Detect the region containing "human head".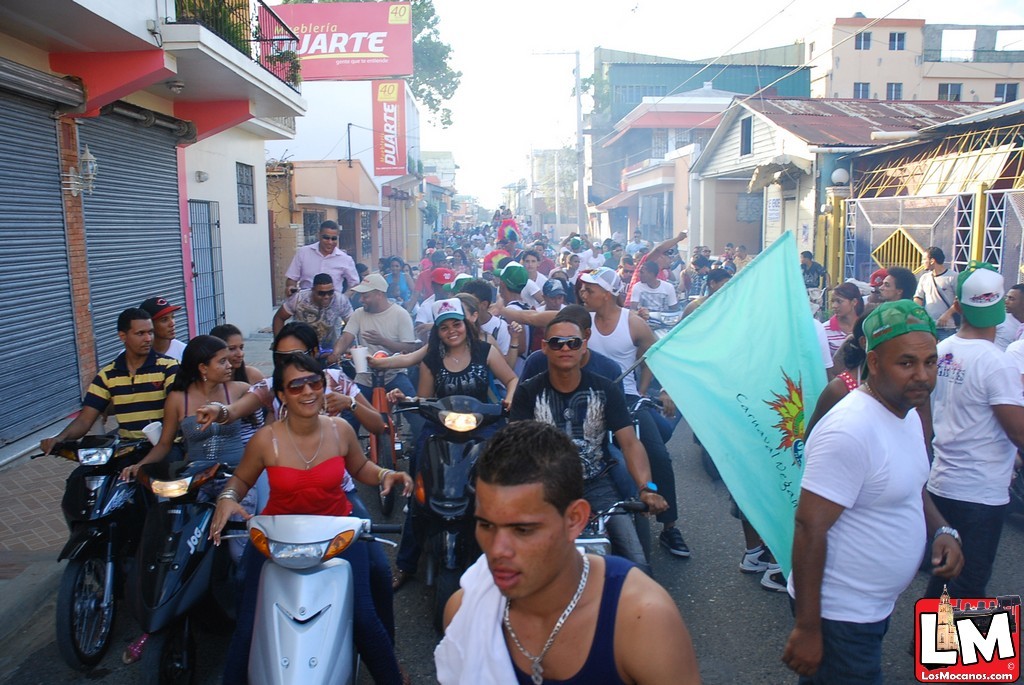
rect(952, 265, 1008, 329).
